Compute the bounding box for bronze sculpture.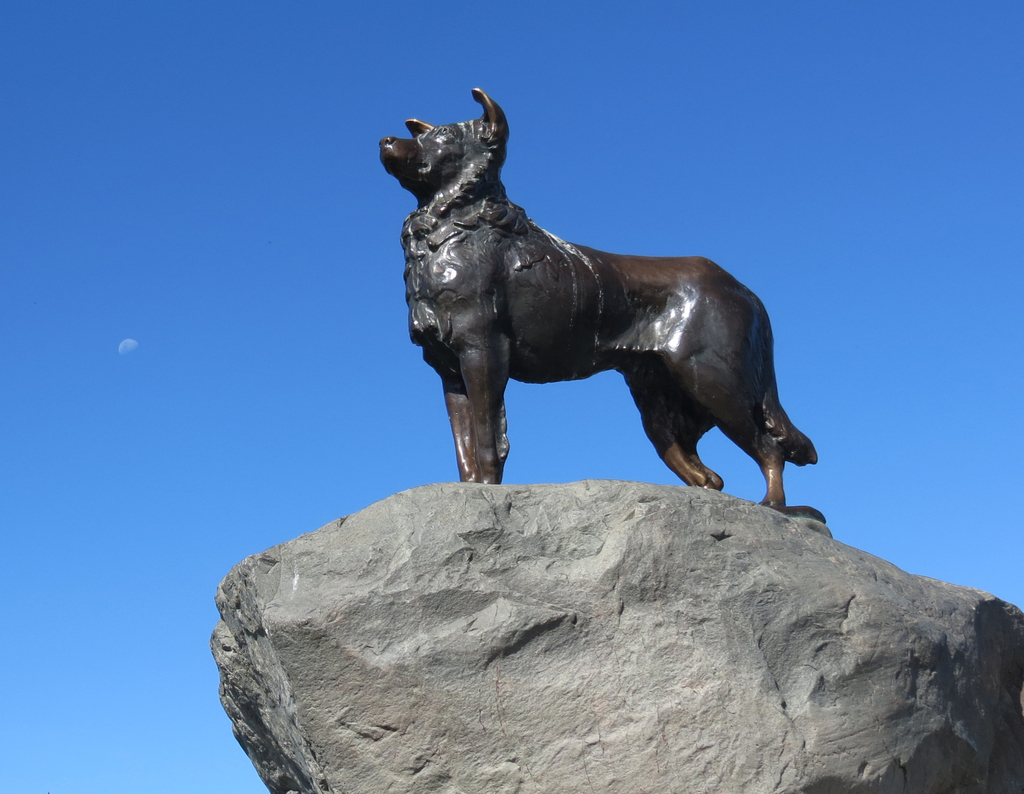
bbox(378, 81, 825, 487).
